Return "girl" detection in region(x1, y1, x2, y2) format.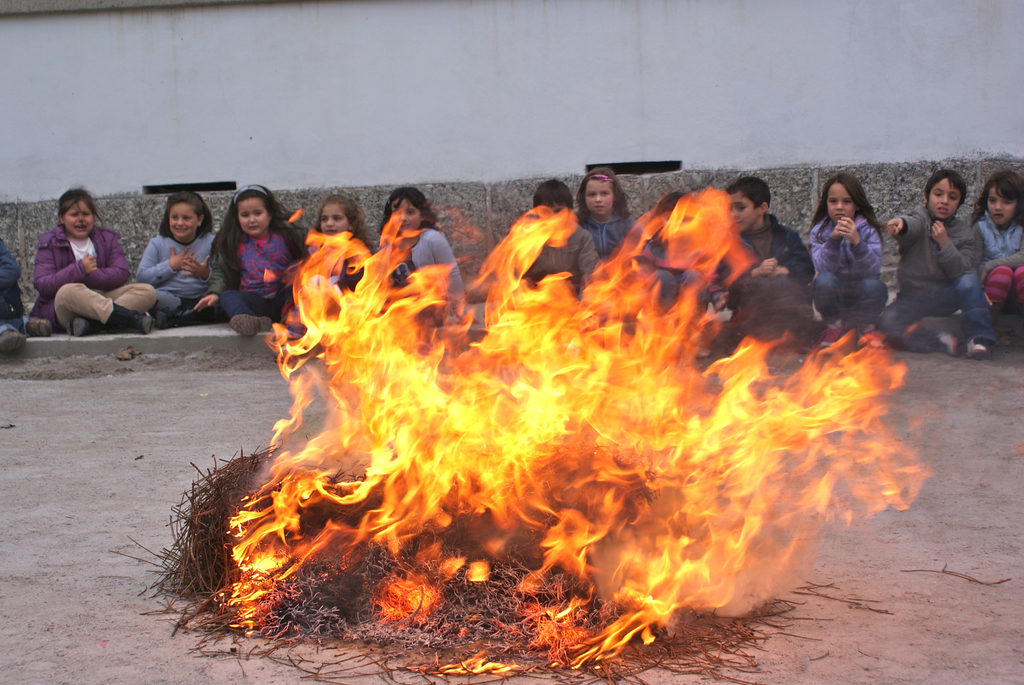
region(375, 179, 485, 325).
